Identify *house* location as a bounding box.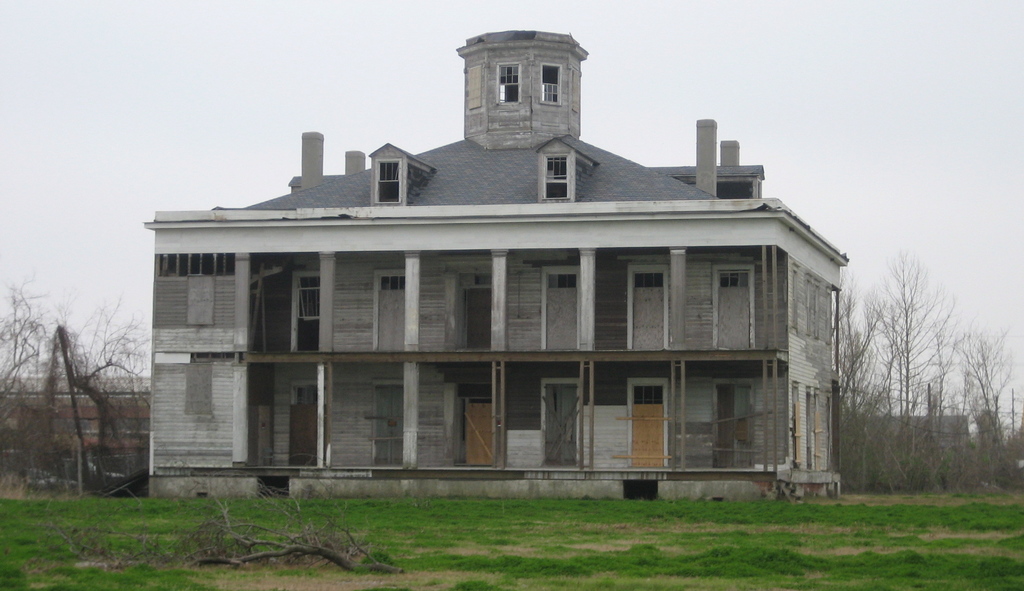
locate(970, 417, 1010, 491).
